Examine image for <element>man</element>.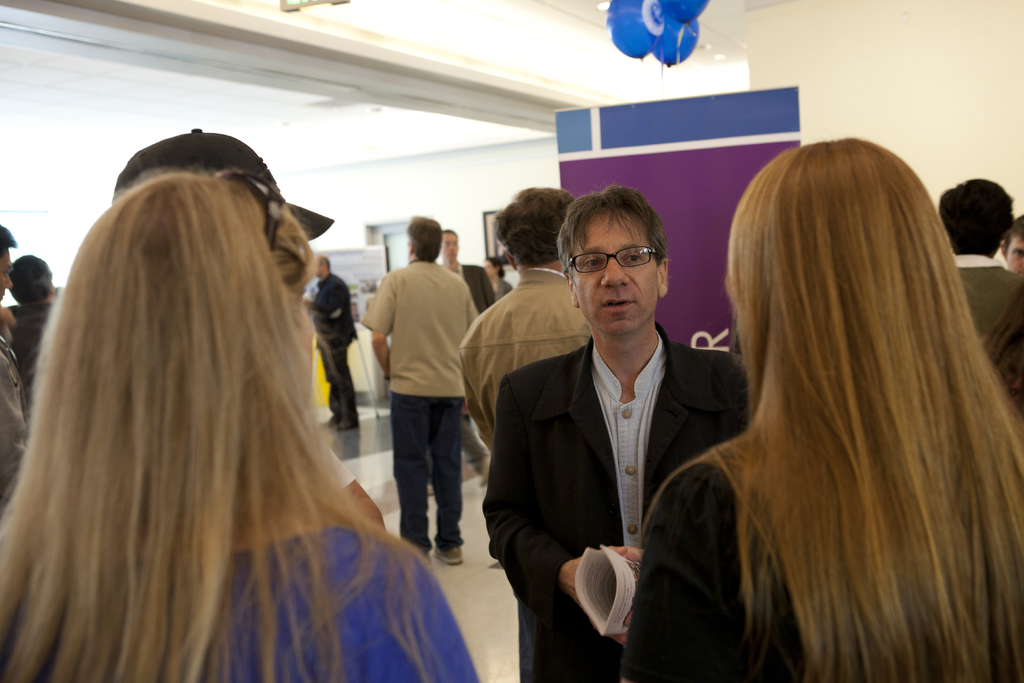
Examination result: (936, 174, 1023, 407).
